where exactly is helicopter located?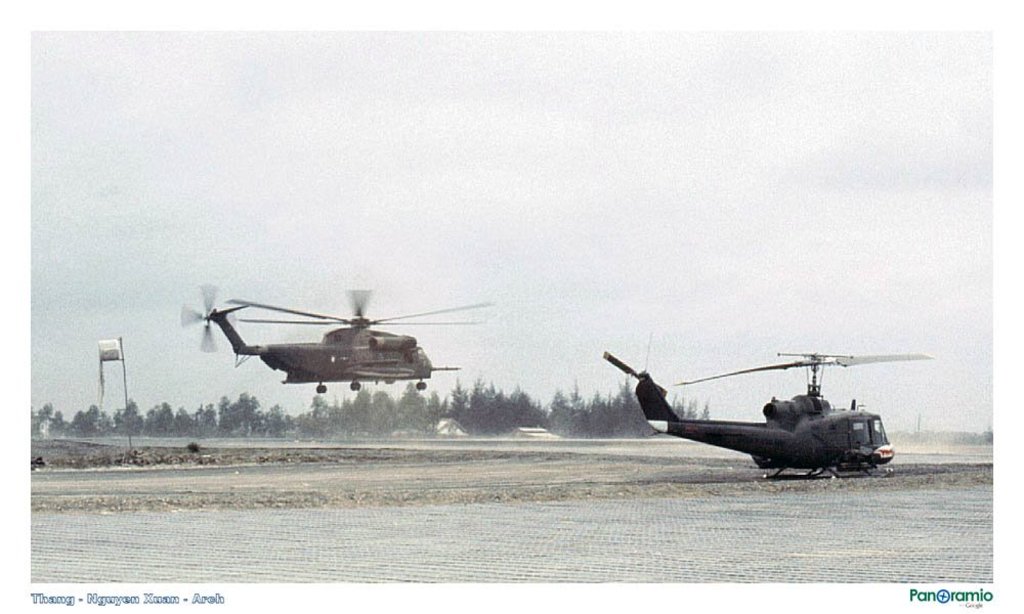
Its bounding box is bbox=(601, 344, 943, 486).
